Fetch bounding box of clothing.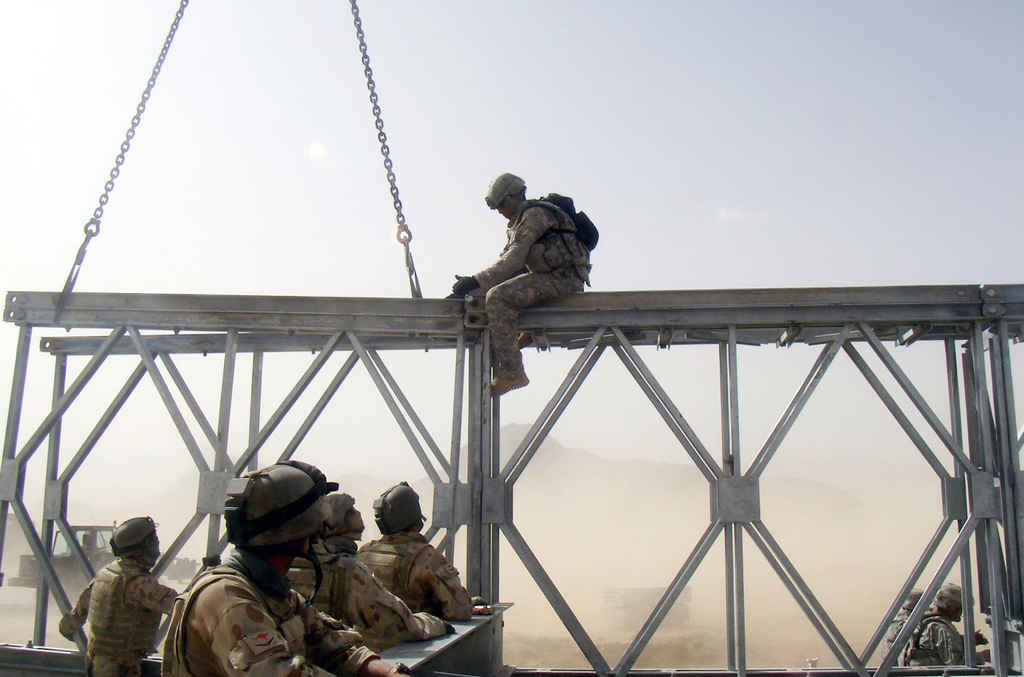
Bbox: 48, 549, 184, 674.
